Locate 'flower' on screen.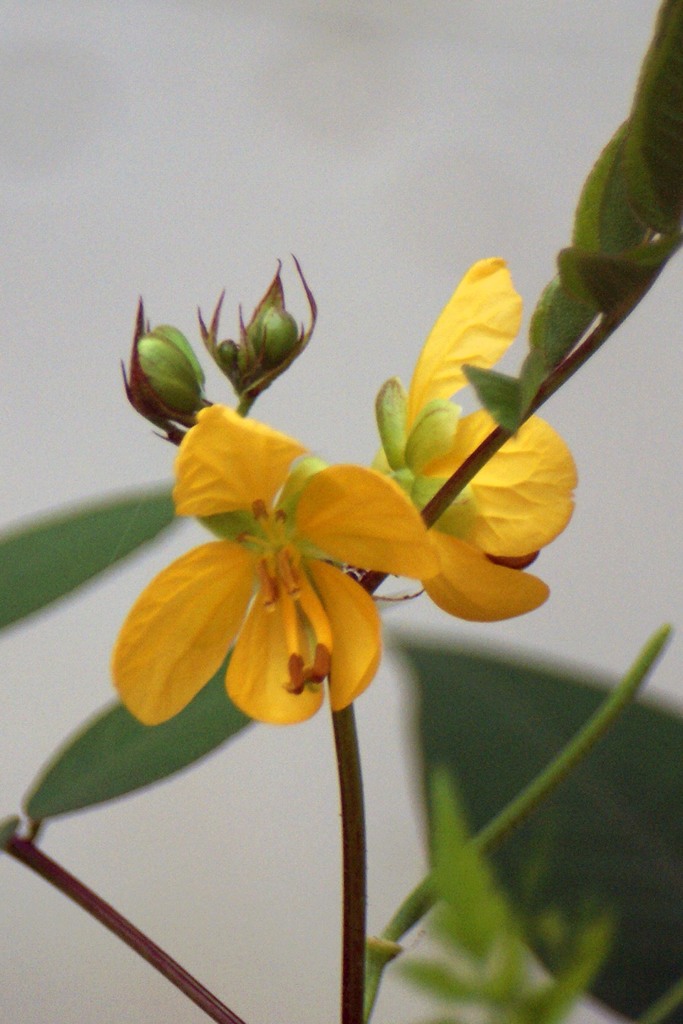
On screen at [left=371, top=253, right=581, bottom=626].
